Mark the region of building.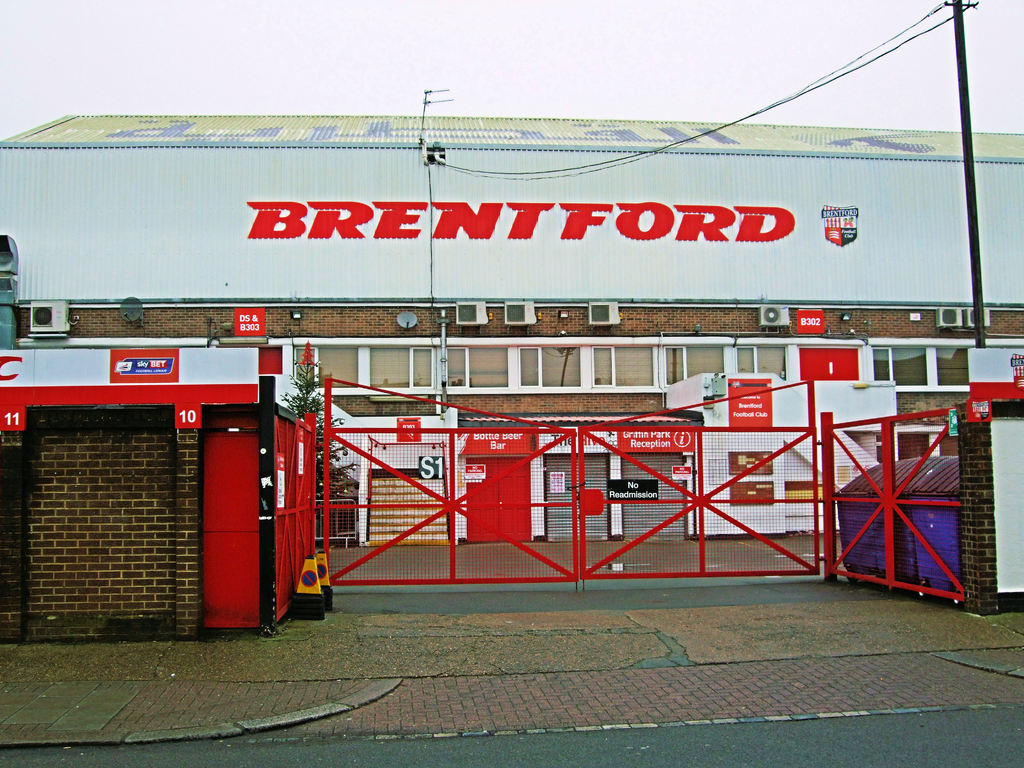
Region: {"left": 0, "top": 113, "right": 1023, "bottom": 540}.
